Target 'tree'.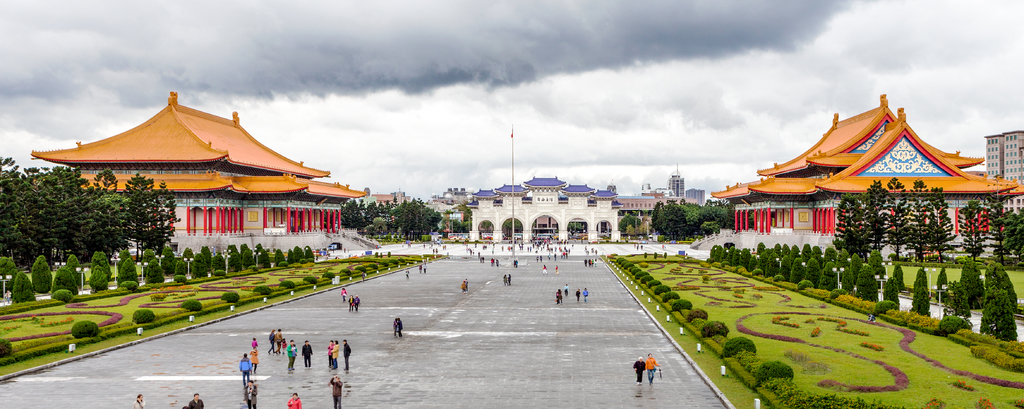
Target region: 883, 180, 908, 259.
